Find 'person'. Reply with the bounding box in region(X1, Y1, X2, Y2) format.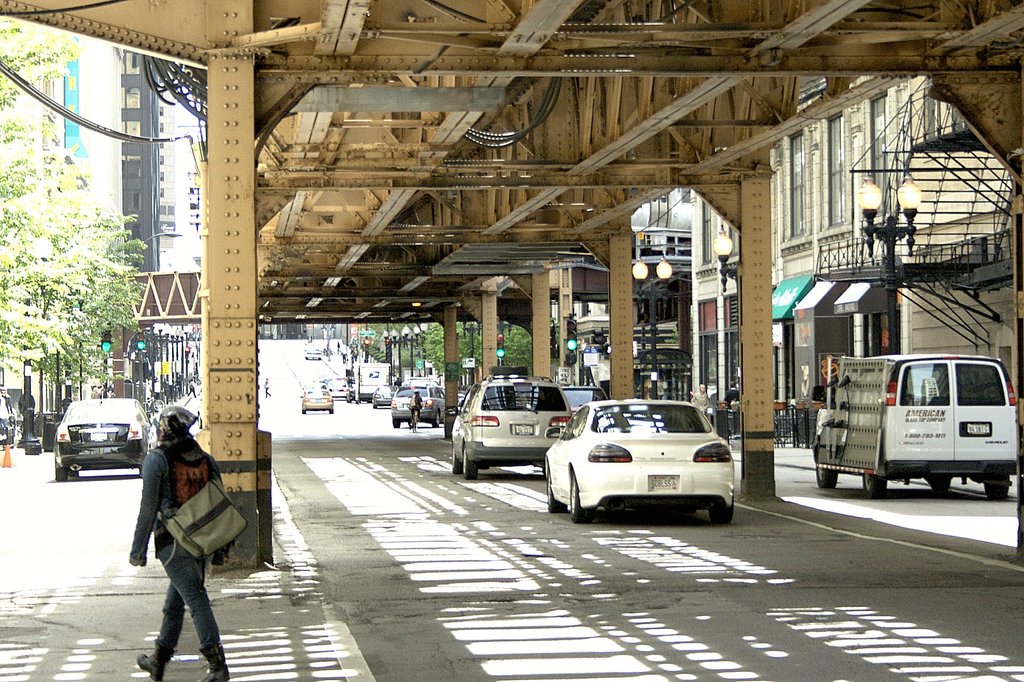
region(127, 402, 236, 681).
